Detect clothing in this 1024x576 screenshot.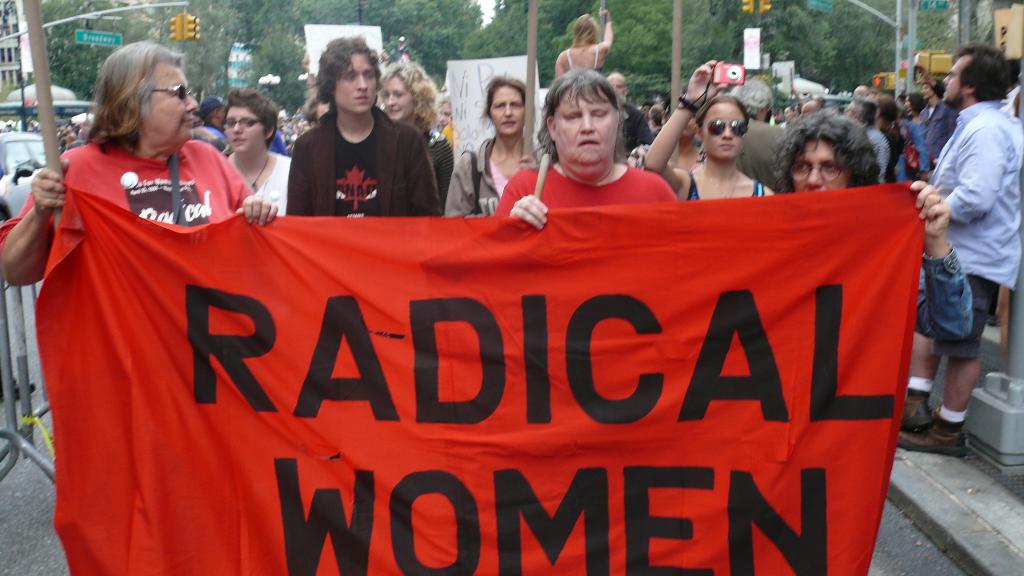
Detection: bbox=(881, 127, 906, 188).
